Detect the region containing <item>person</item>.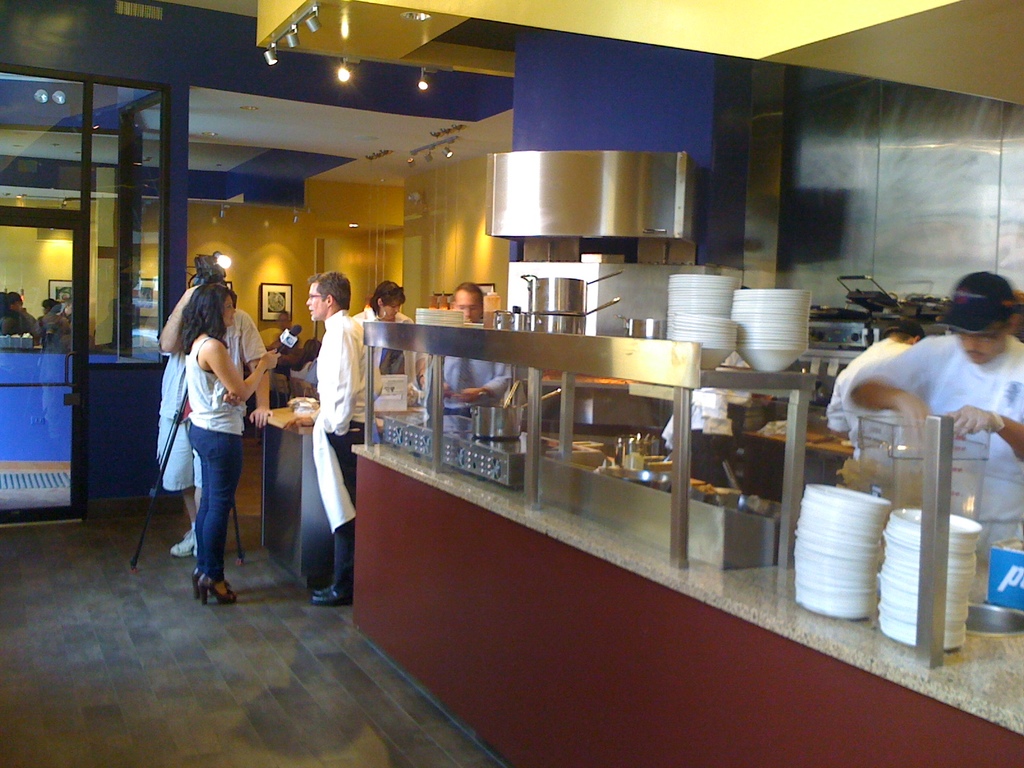
846,267,1023,558.
